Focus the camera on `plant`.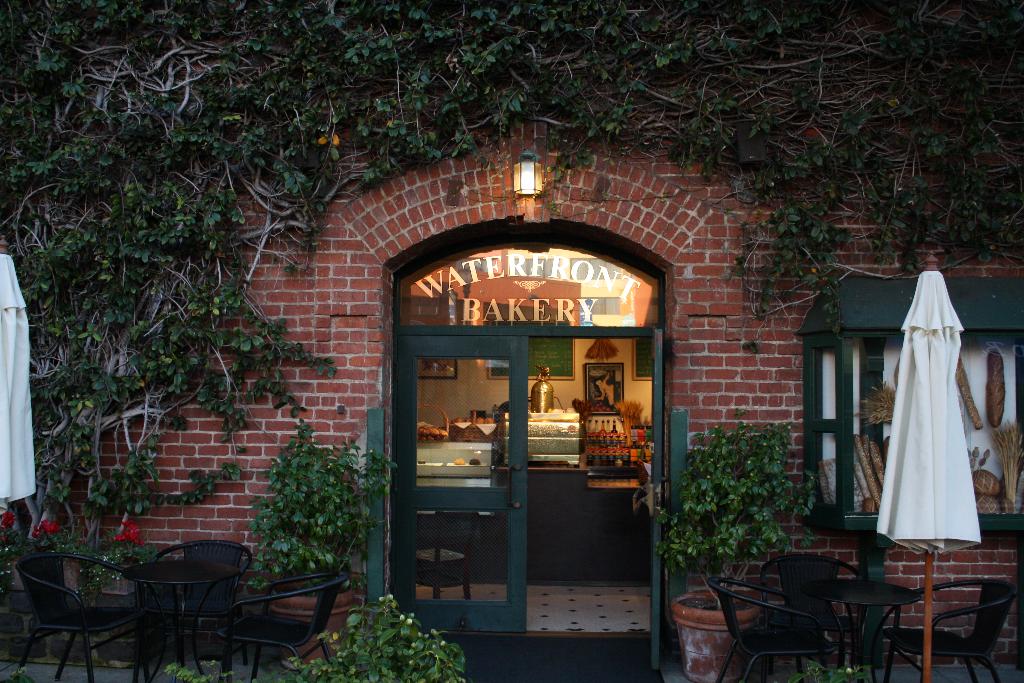
Focus region: [x1=160, y1=660, x2=237, y2=682].
